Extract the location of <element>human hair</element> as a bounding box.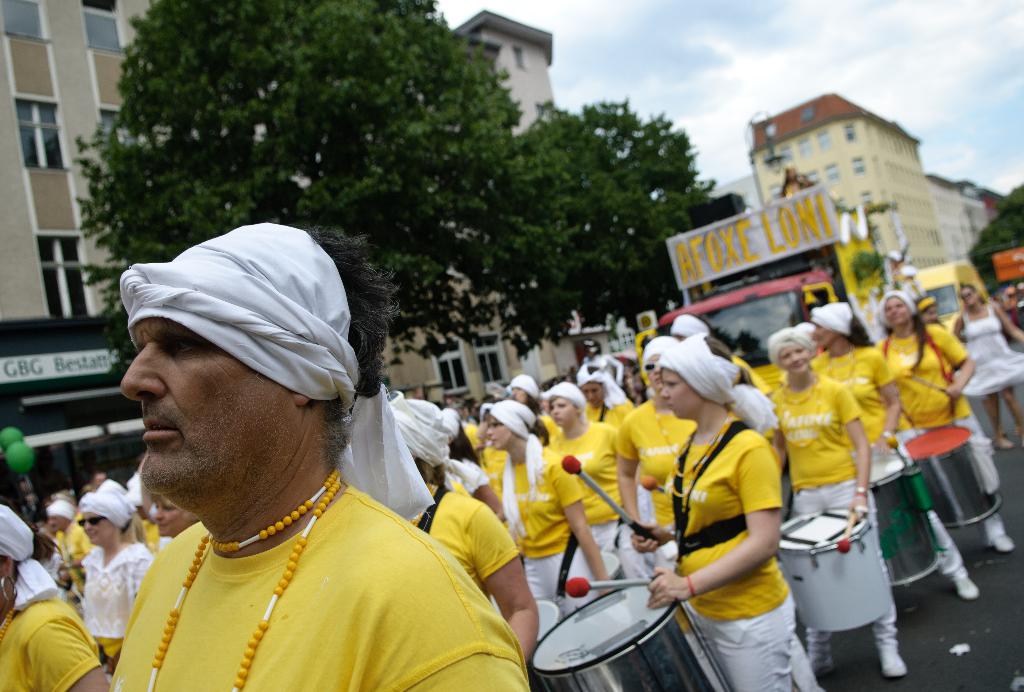
box=[956, 281, 987, 307].
